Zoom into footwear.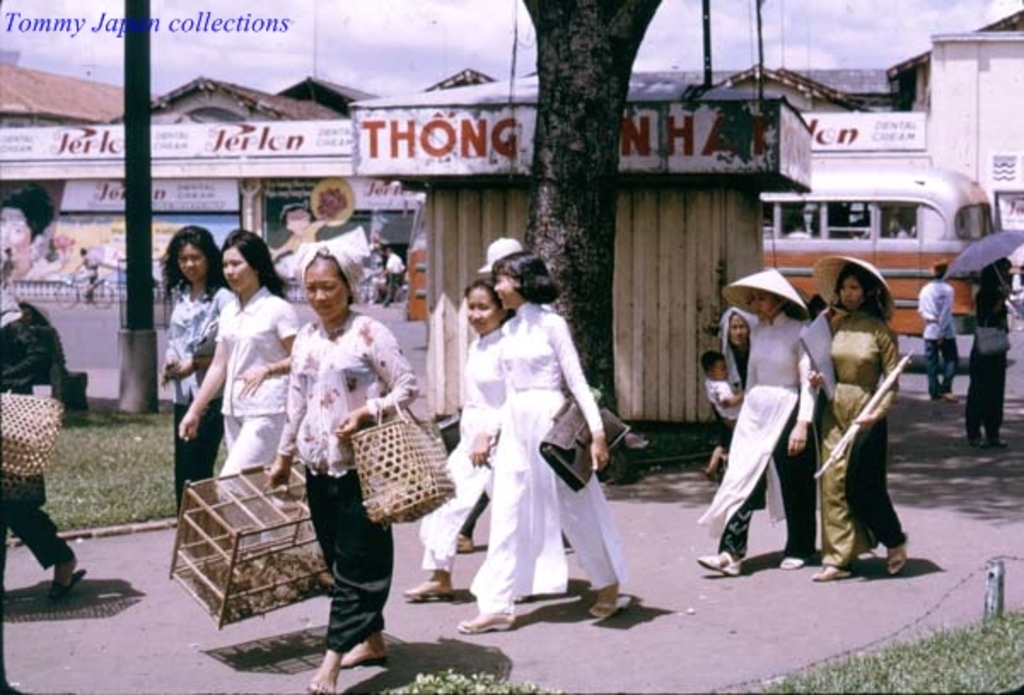
Zoom target: left=456, top=531, right=473, bottom=553.
